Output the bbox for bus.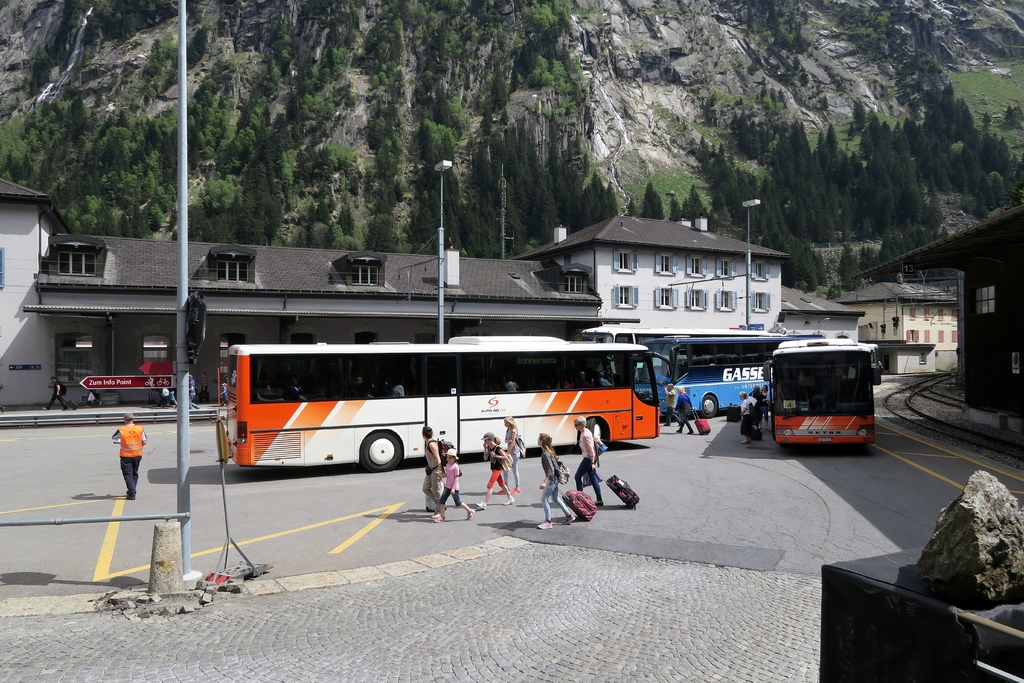
locate(768, 339, 879, 444).
